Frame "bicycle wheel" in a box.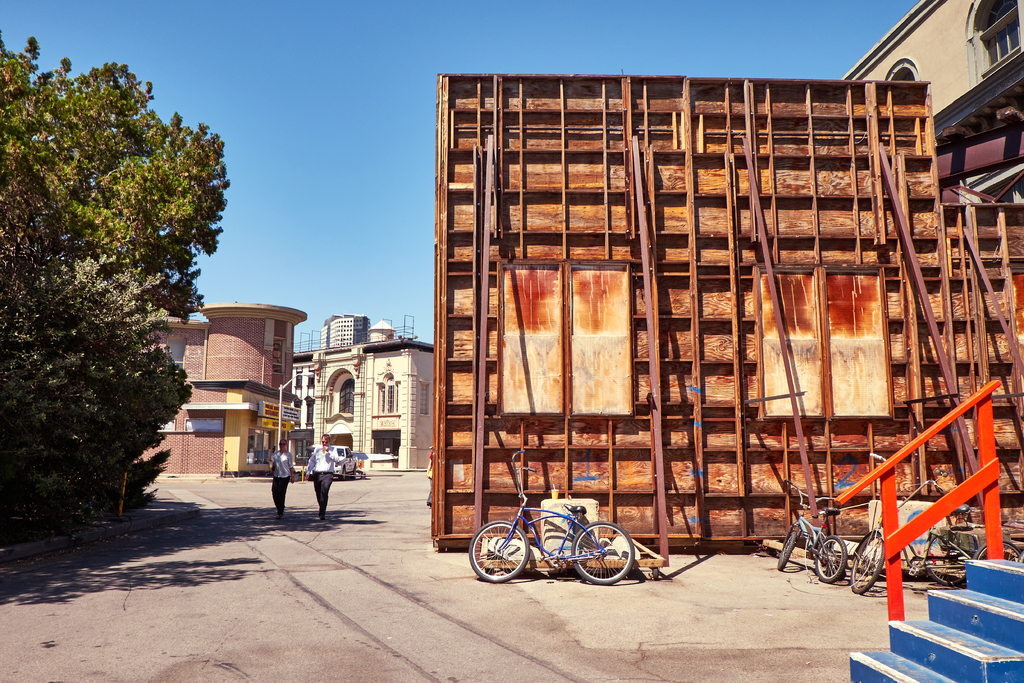
box=[923, 535, 963, 585].
